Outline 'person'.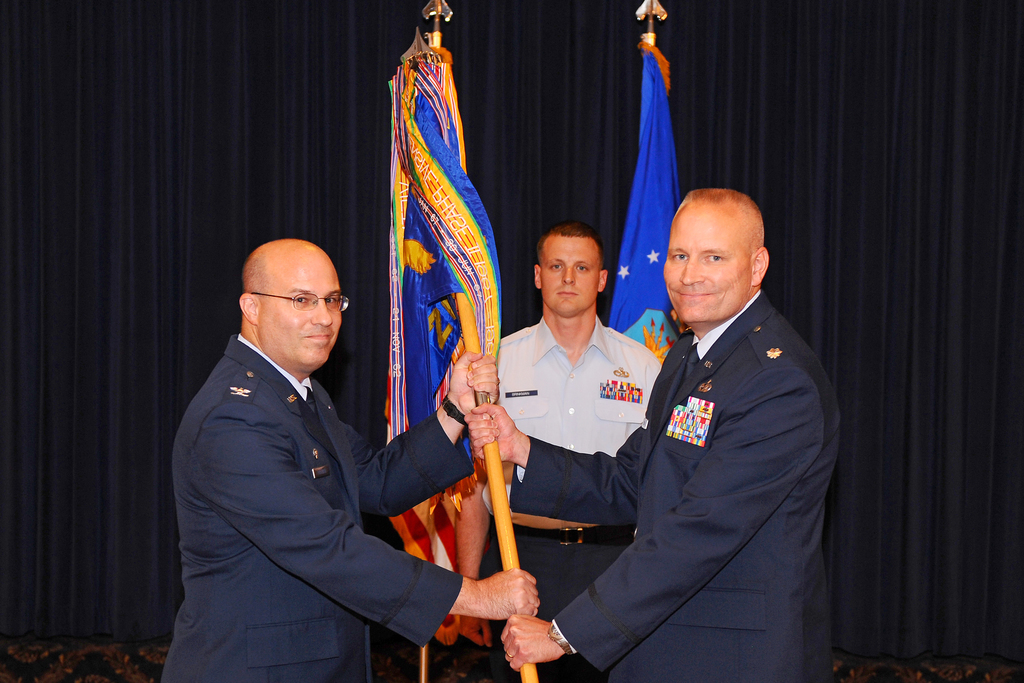
Outline: x1=610, y1=150, x2=840, y2=682.
